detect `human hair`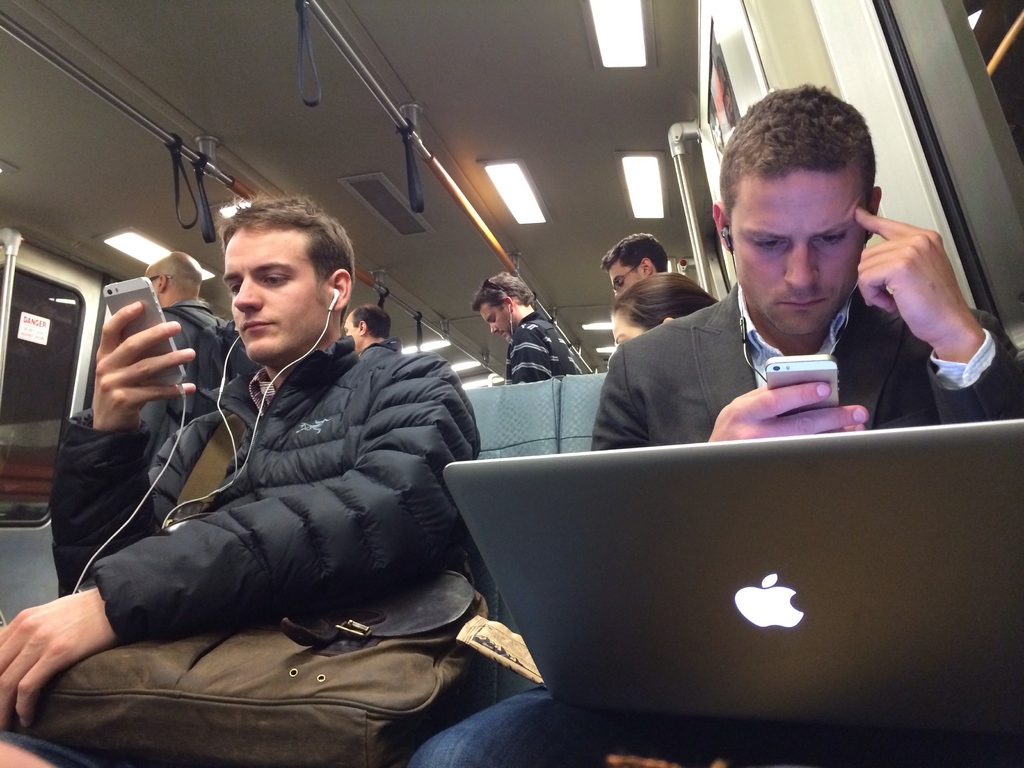
detection(351, 306, 392, 342)
